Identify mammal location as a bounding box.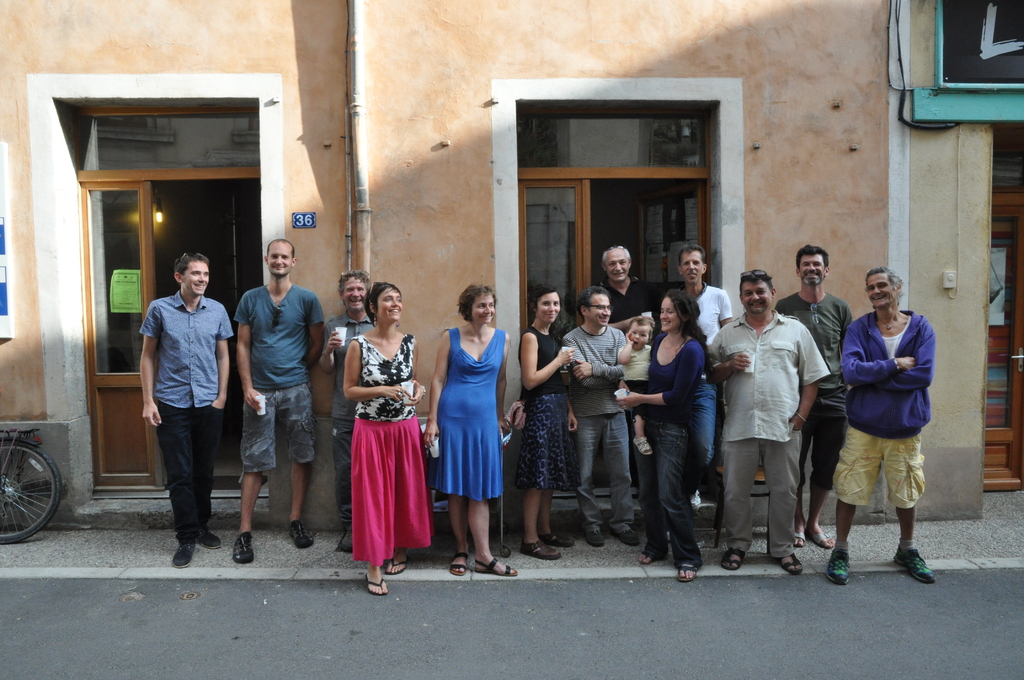
{"x1": 840, "y1": 271, "x2": 957, "y2": 538}.
